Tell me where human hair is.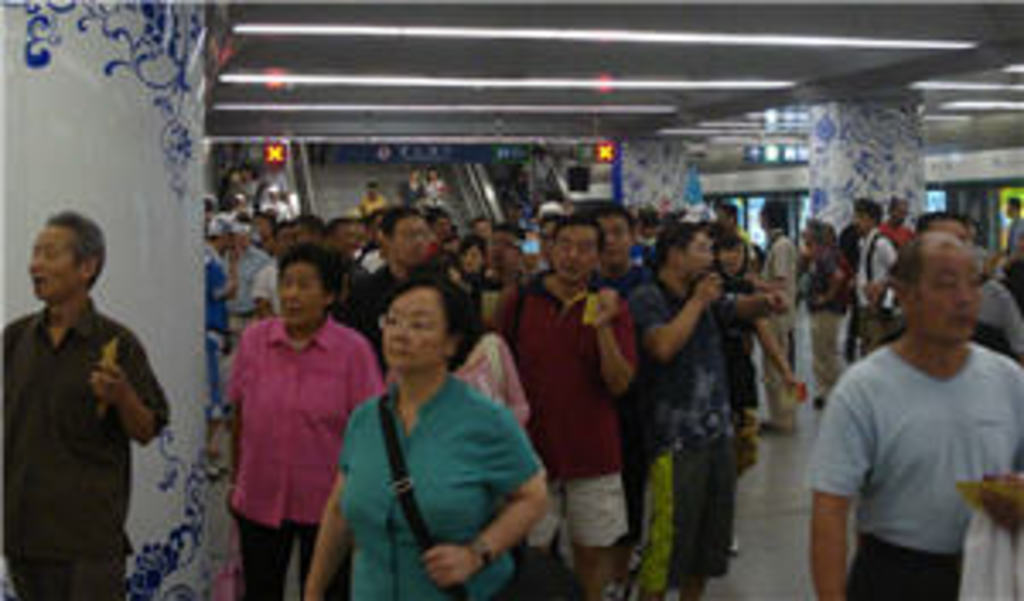
human hair is at detection(710, 236, 751, 266).
